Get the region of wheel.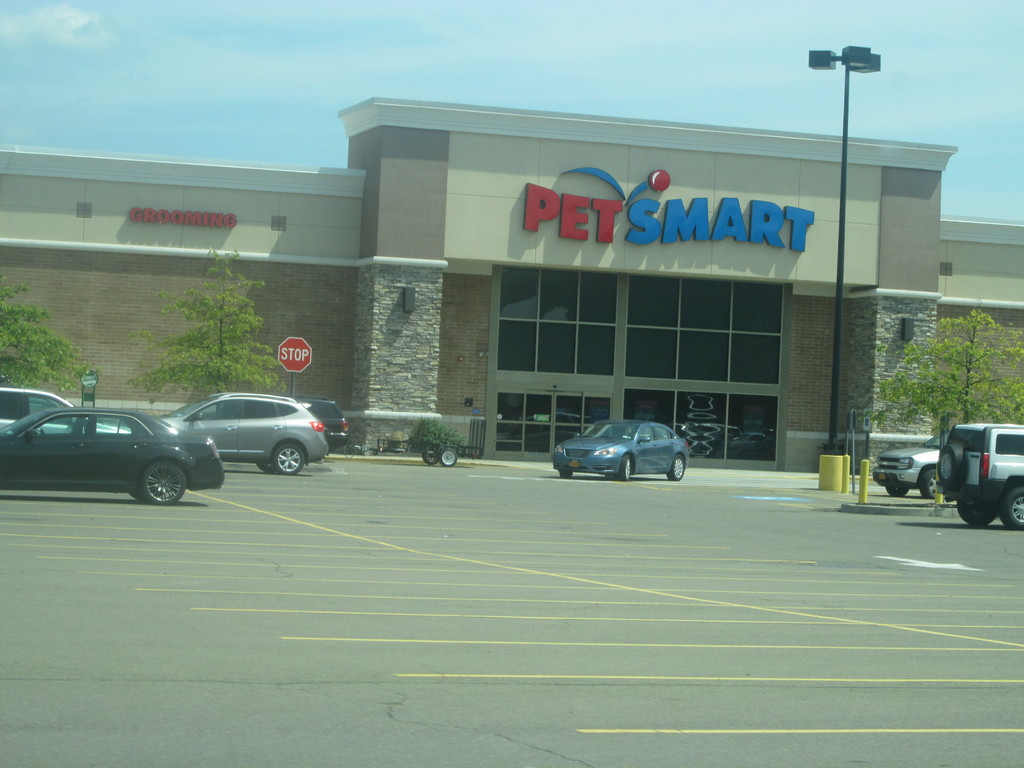
bbox=(439, 445, 458, 467).
